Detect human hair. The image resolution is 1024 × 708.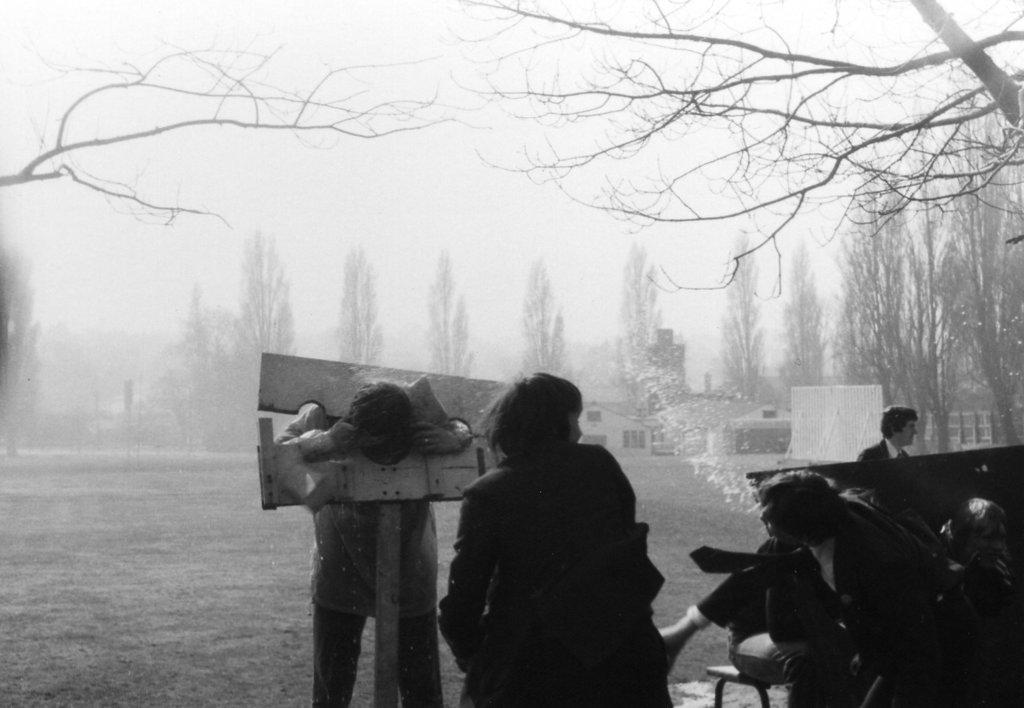
x1=345 y1=376 x2=408 y2=433.
